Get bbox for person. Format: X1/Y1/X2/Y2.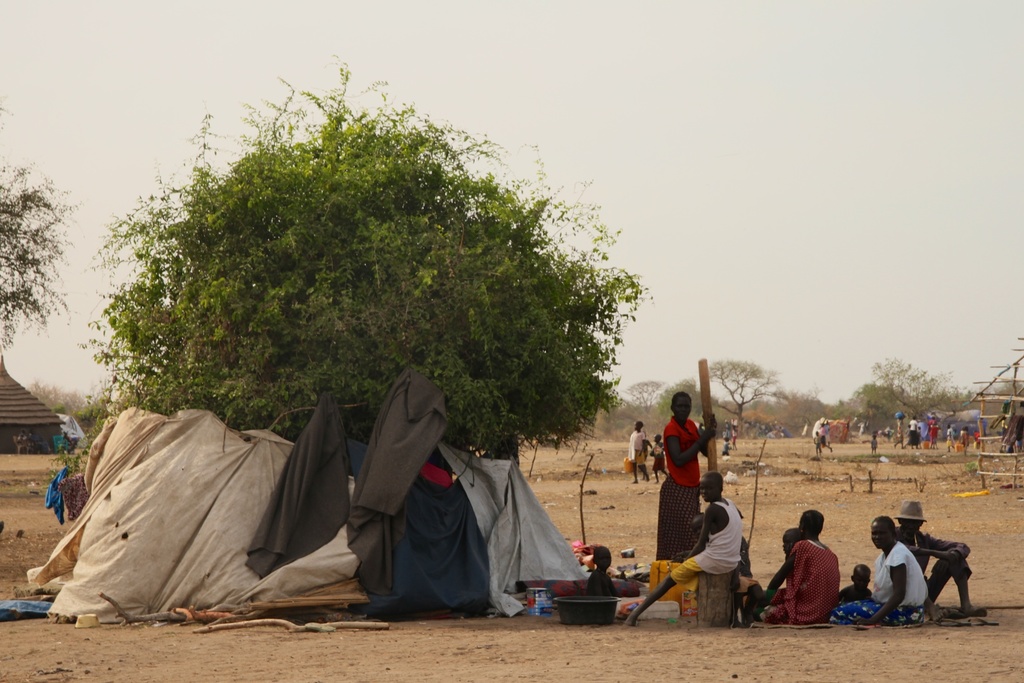
746/511/836/624.
